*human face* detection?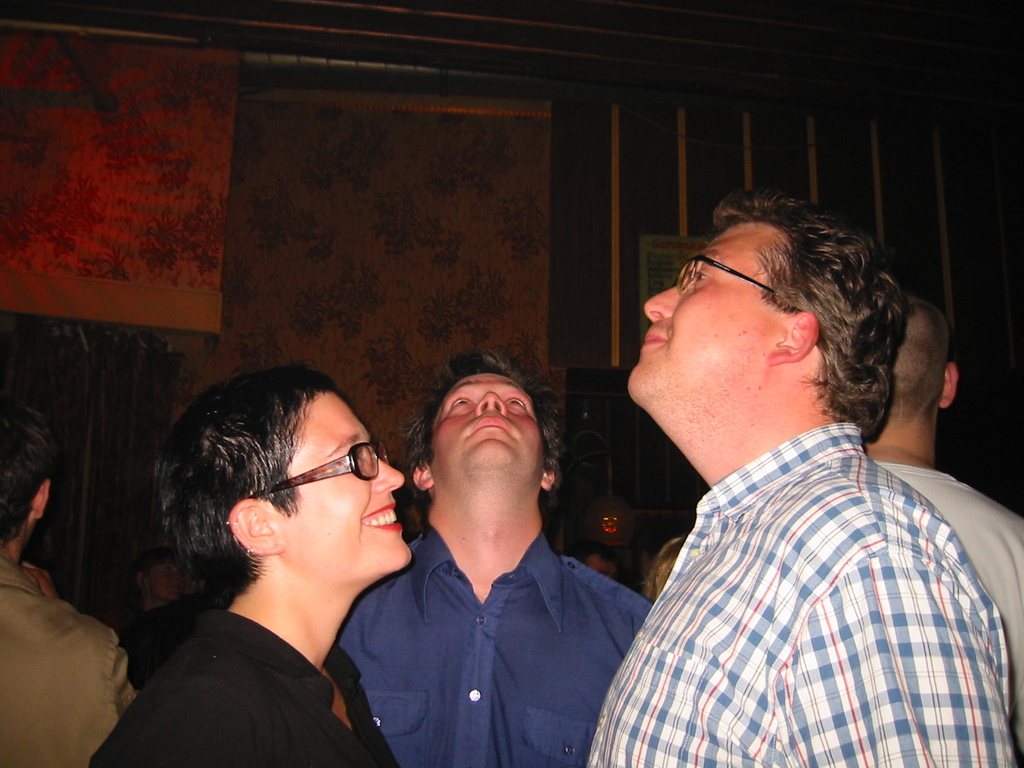
427 369 547 484
